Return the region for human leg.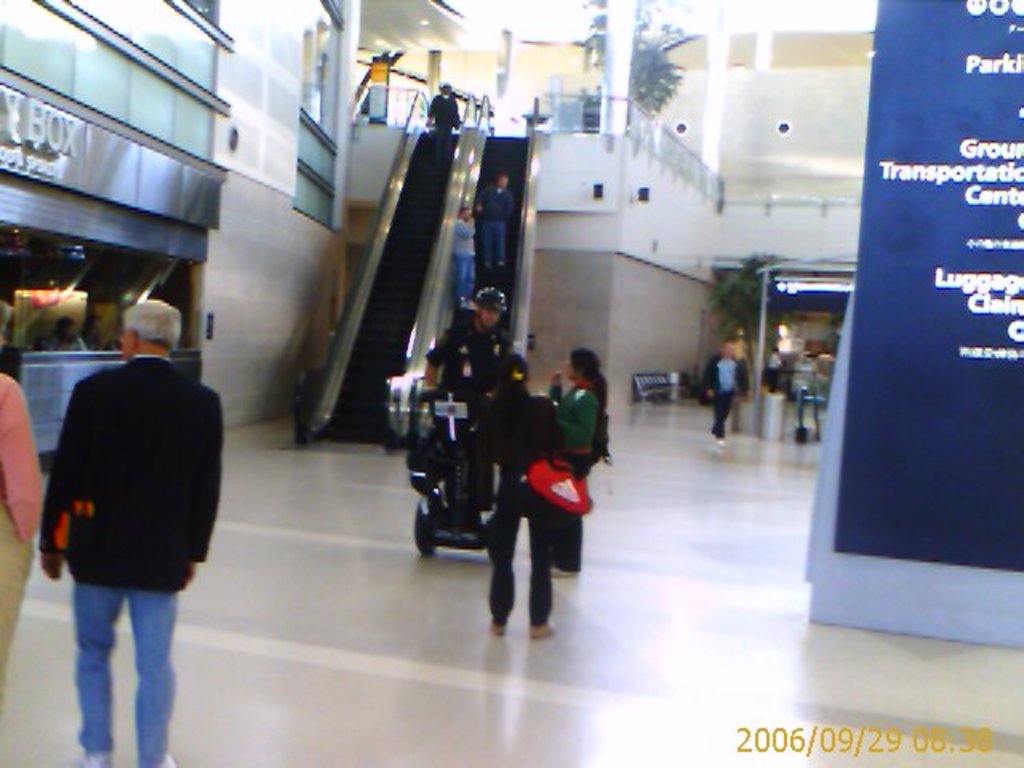
<region>482, 219, 494, 270</region>.
